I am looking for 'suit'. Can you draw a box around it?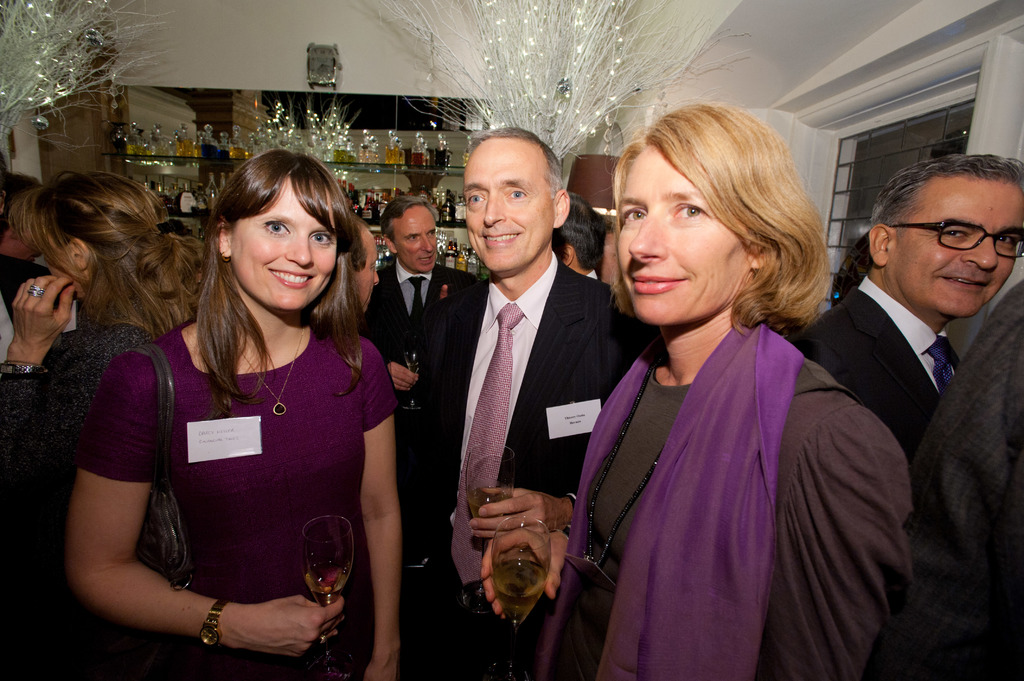
Sure, the bounding box is l=908, t=287, r=1023, b=680.
